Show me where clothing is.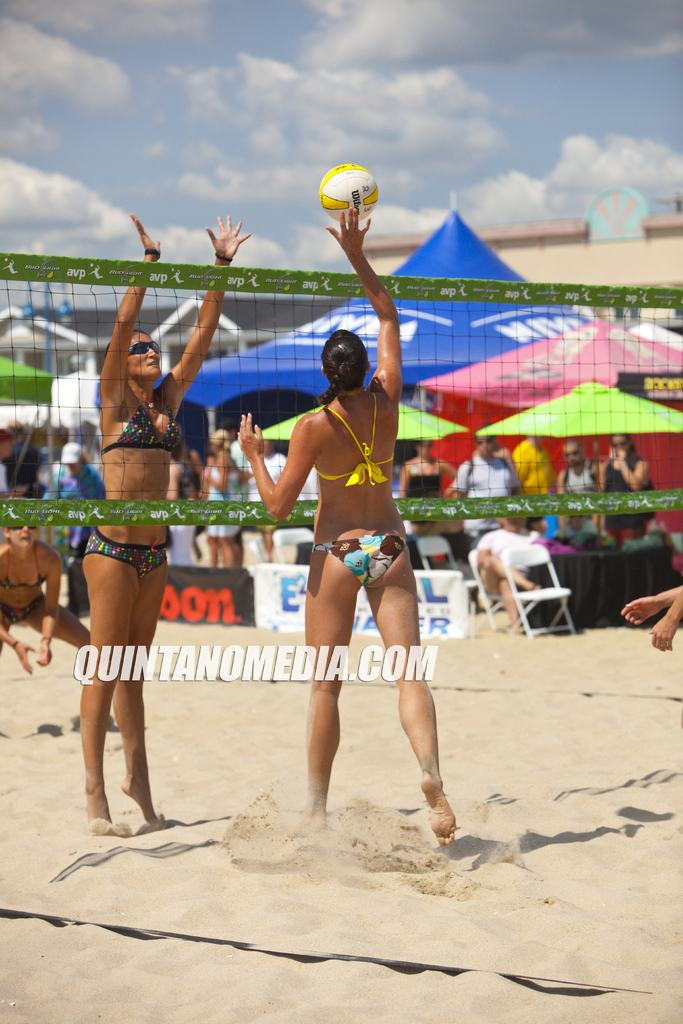
clothing is at (x1=0, y1=548, x2=42, y2=597).
